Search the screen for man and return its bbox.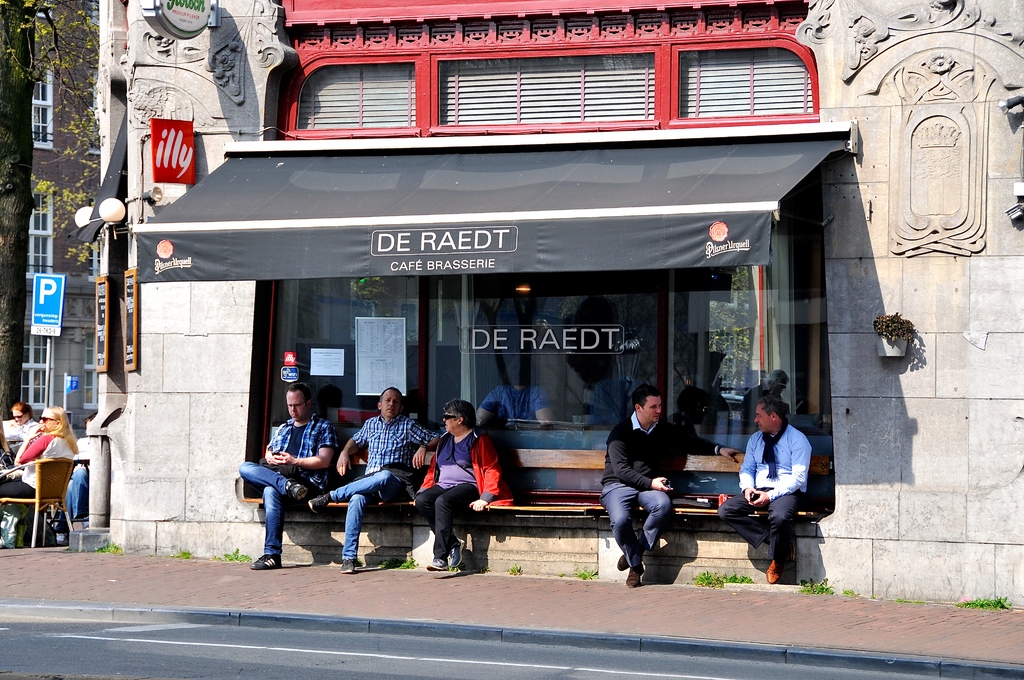
Found: <region>602, 389, 735, 592</region>.
